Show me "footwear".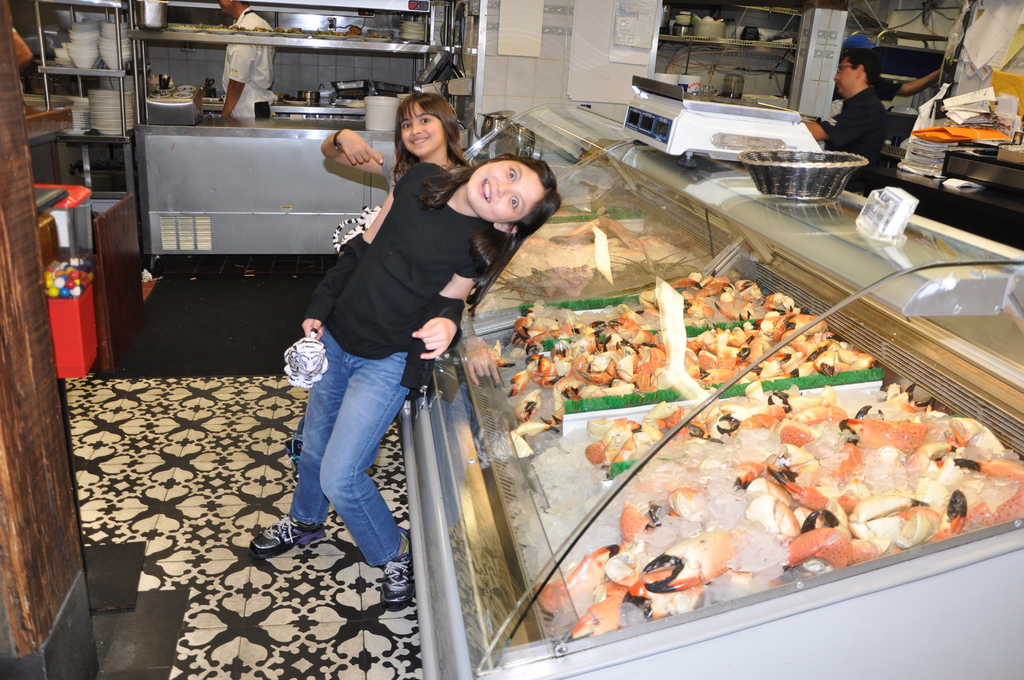
"footwear" is here: x1=246, y1=512, x2=332, y2=554.
